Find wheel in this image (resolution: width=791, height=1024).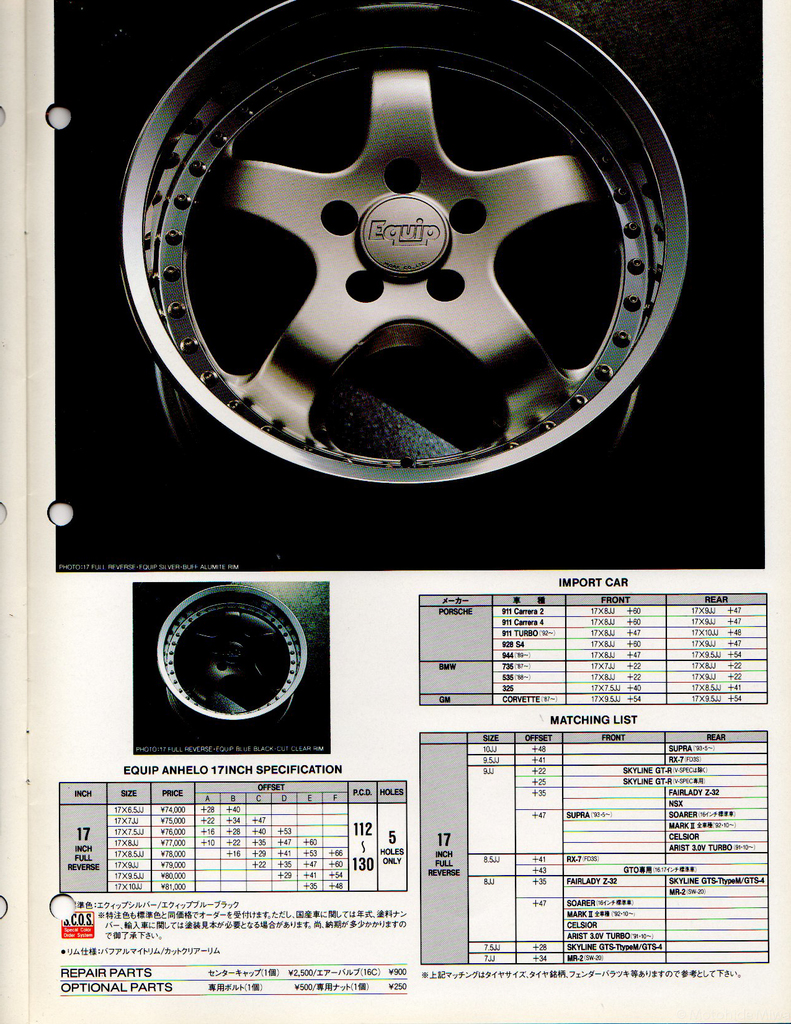
<box>101,19,699,481</box>.
